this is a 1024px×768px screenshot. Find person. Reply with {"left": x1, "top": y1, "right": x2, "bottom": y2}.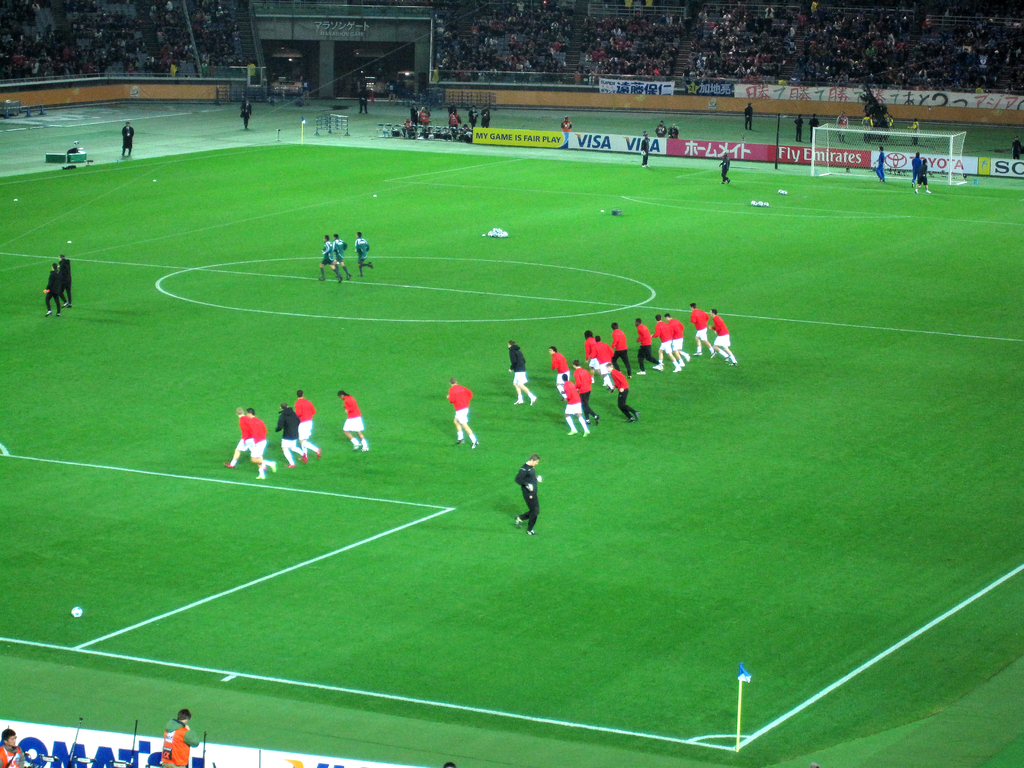
{"left": 594, "top": 328, "right": 612, "bottom": 380}.
